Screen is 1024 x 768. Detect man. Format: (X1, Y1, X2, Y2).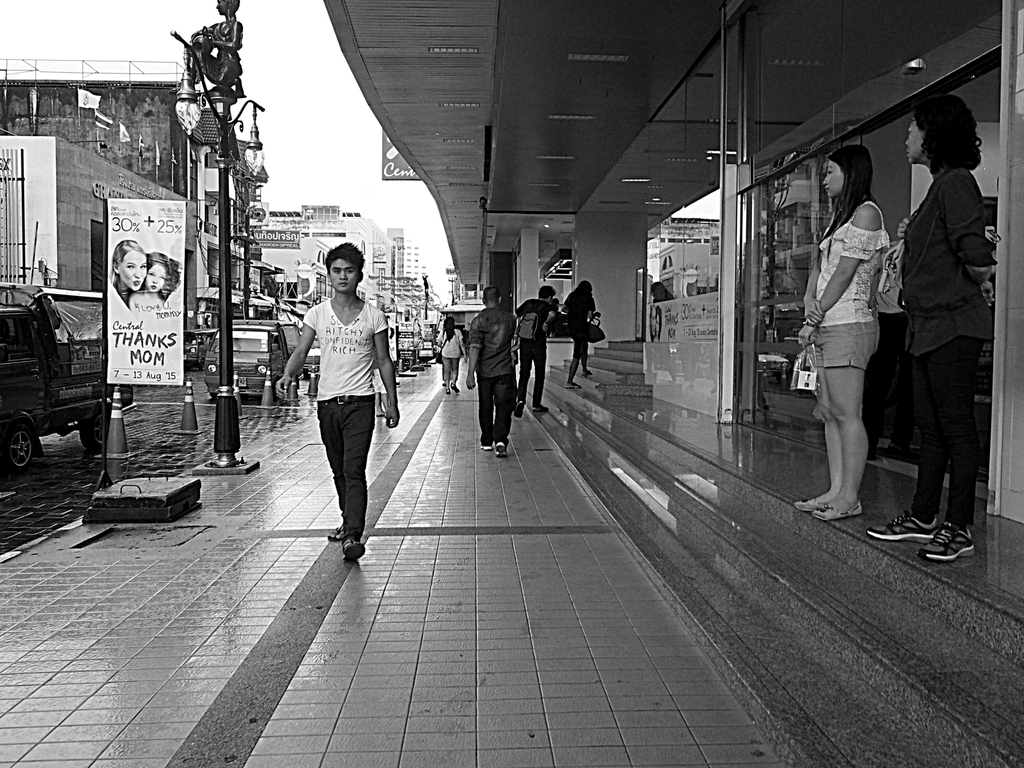
(467, 285, 522, 455).
